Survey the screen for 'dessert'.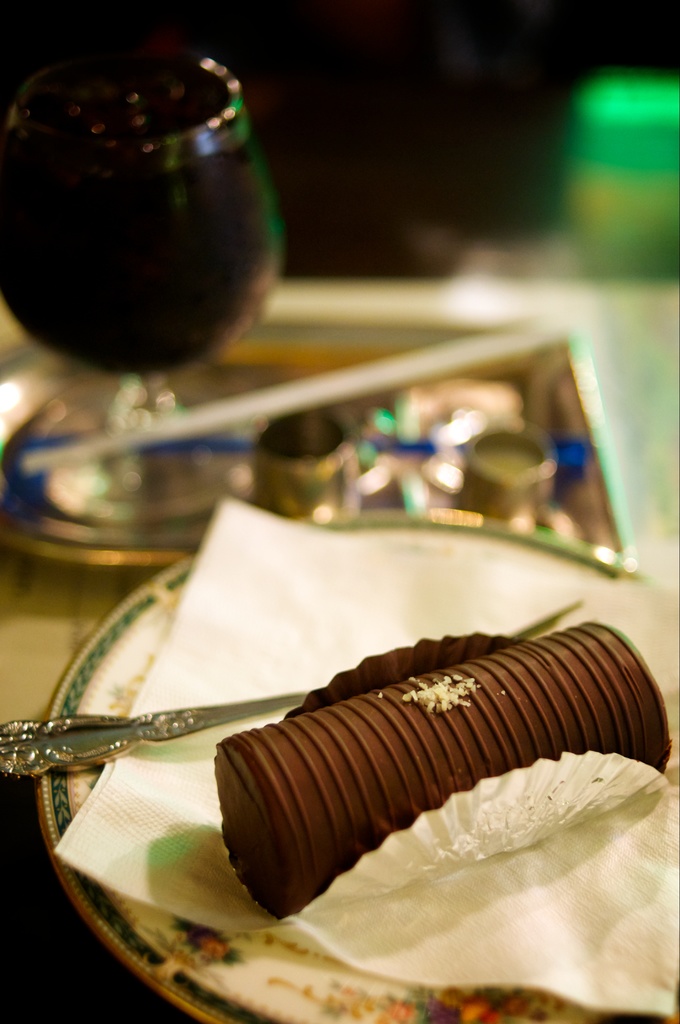
Survey found: bbox(246, 416, 355, 524).
